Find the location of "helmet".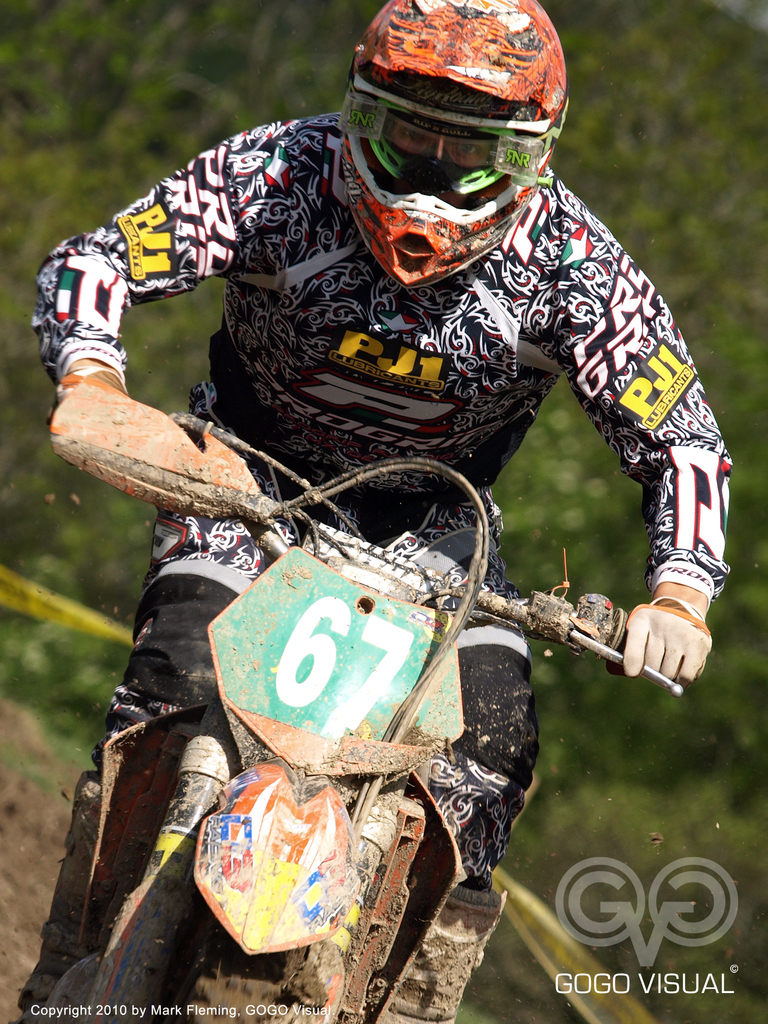
Location: [left=328, top=12, right=584, bottom=275].
